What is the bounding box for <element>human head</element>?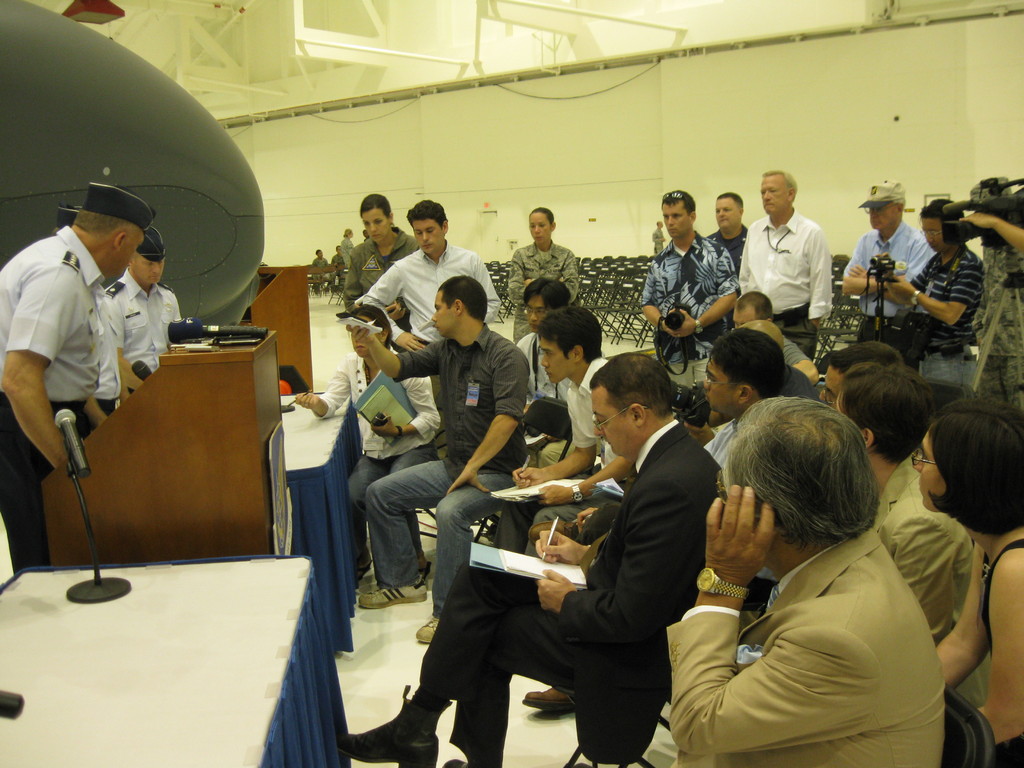
<bbox>529, 209, 554, 244</bbox>.
